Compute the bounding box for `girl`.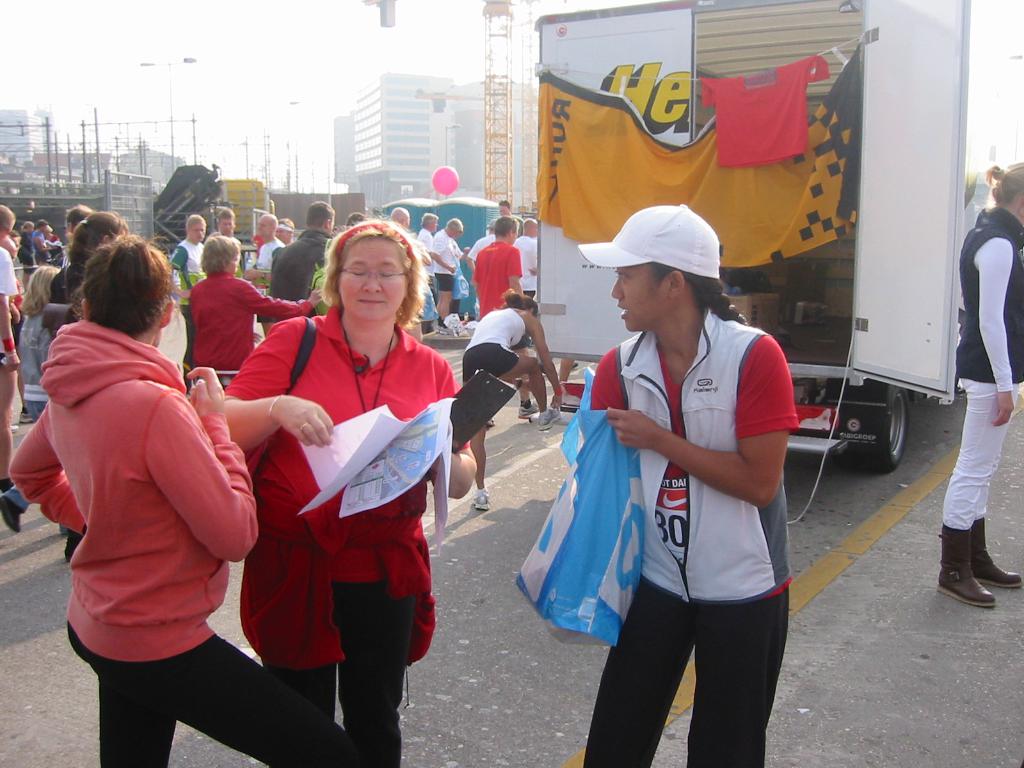
458:290:572:507.
